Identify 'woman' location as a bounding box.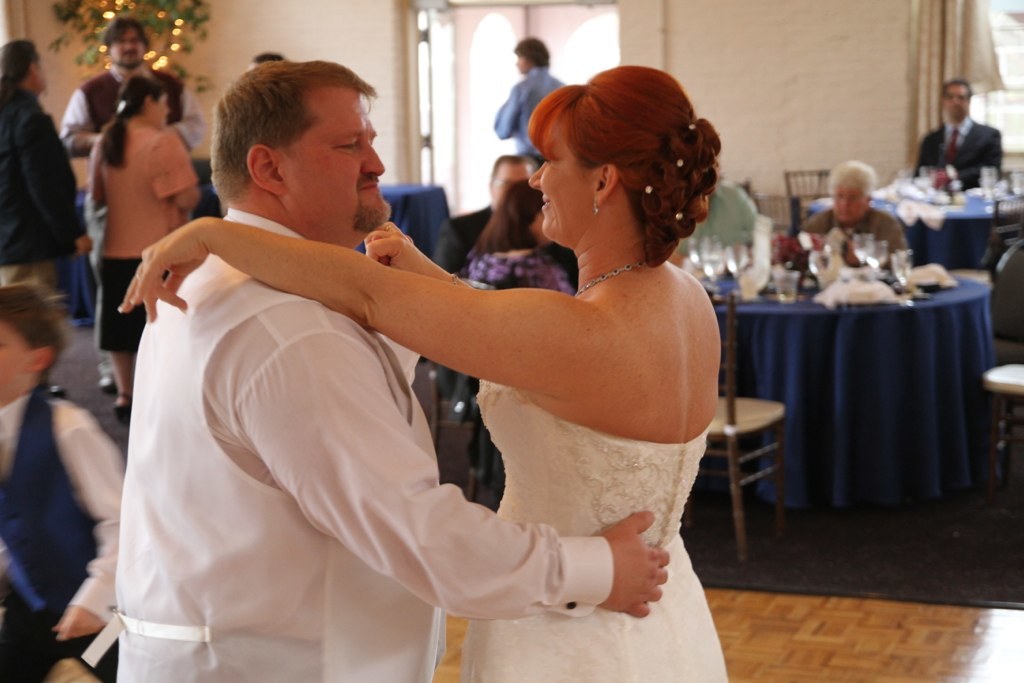
rect(118, 67, 727, 682).
